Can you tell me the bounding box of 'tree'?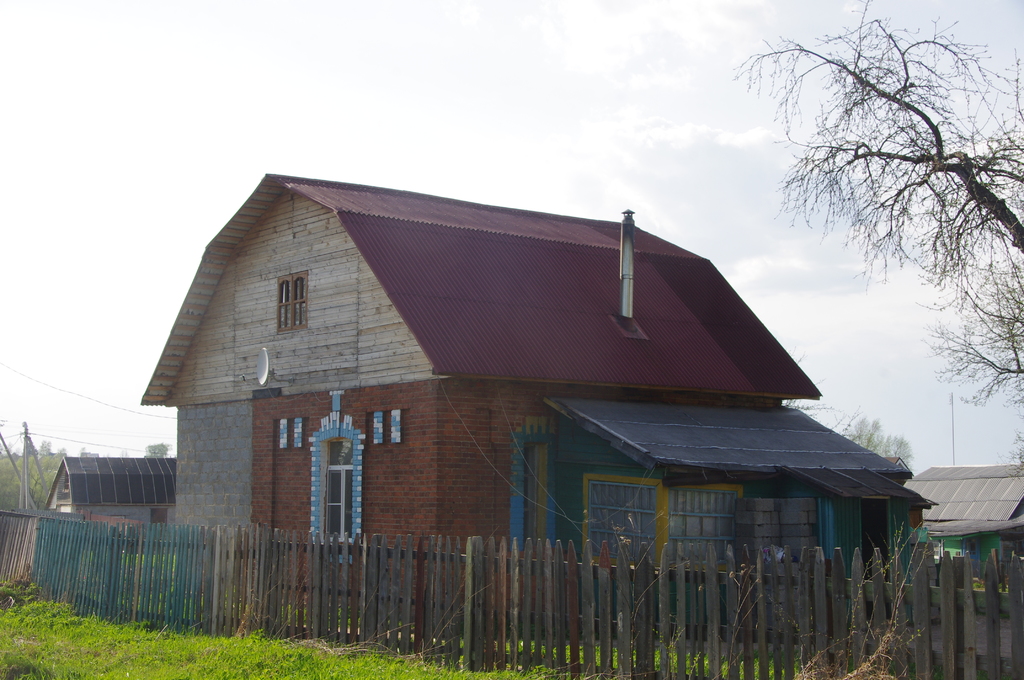
(x1=846, y1=420, x2=911, y2=467).
